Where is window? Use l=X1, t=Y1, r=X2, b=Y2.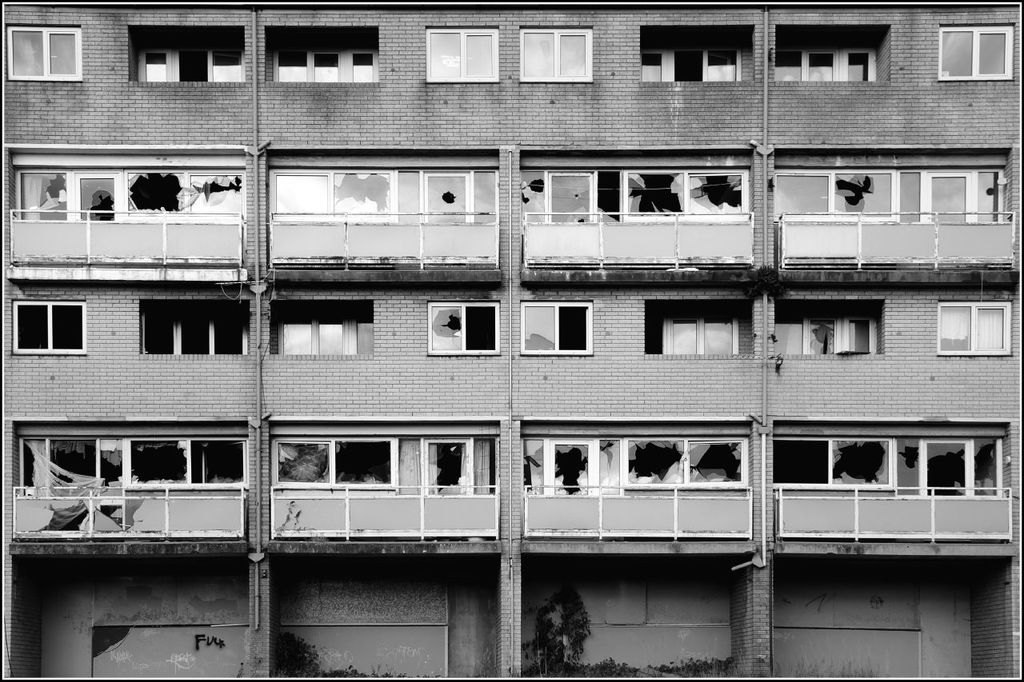
l=510, t=297, r=596, b=349.
